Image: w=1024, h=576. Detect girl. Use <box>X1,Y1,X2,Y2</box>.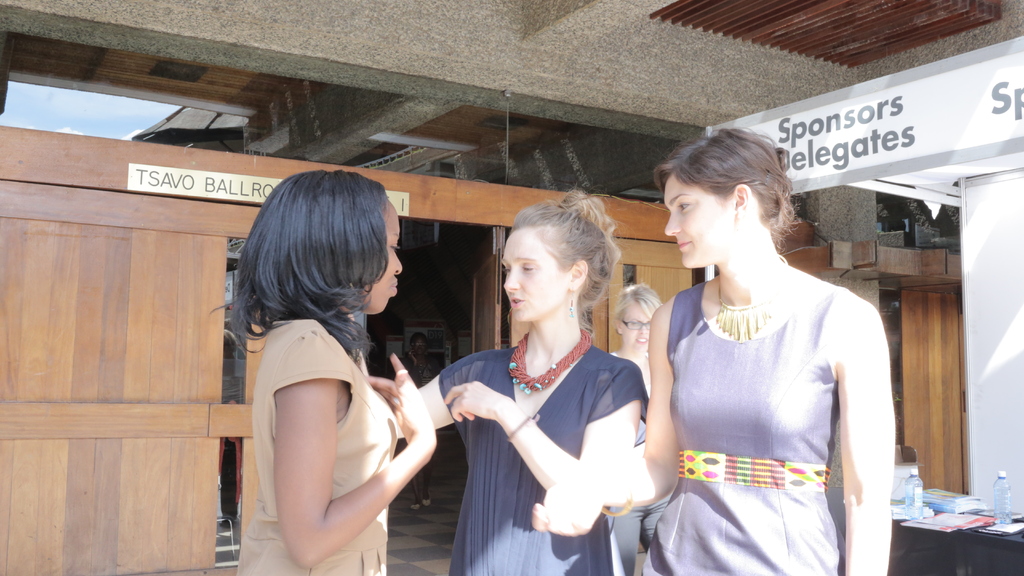
<box>236,158,440,575</box>.
